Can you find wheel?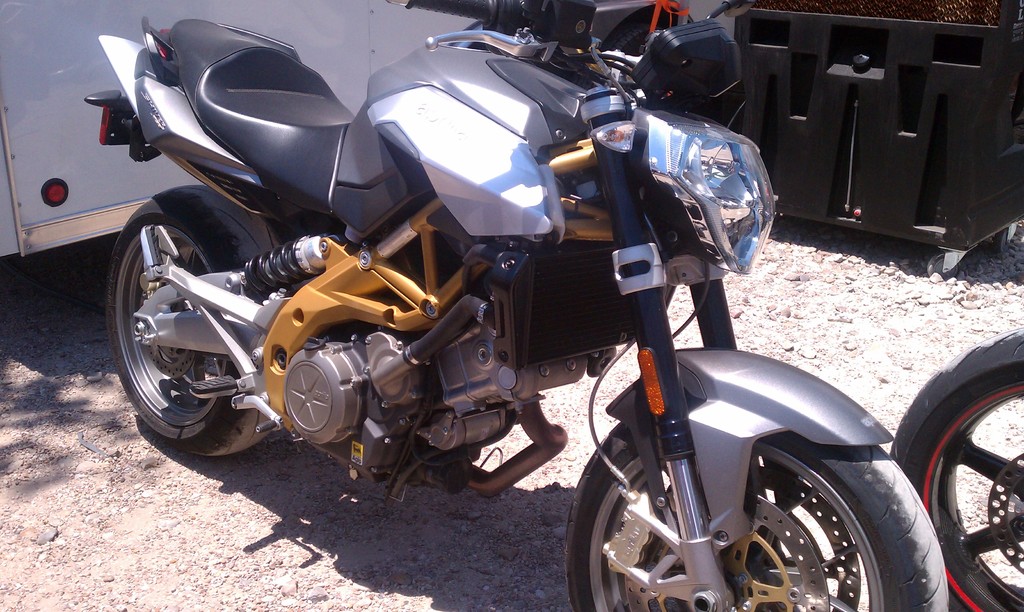
Yes, bounding box: box(568, 426, 951, 611).
